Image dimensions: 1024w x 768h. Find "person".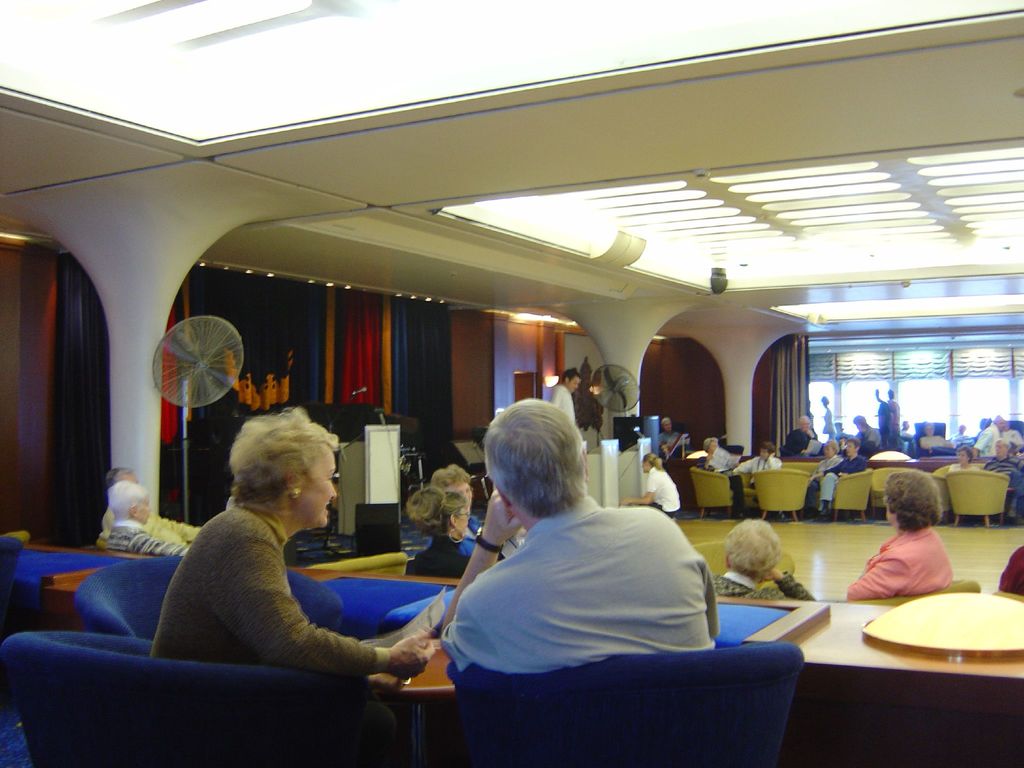
<region>805, 437, 866, 528</region>.
